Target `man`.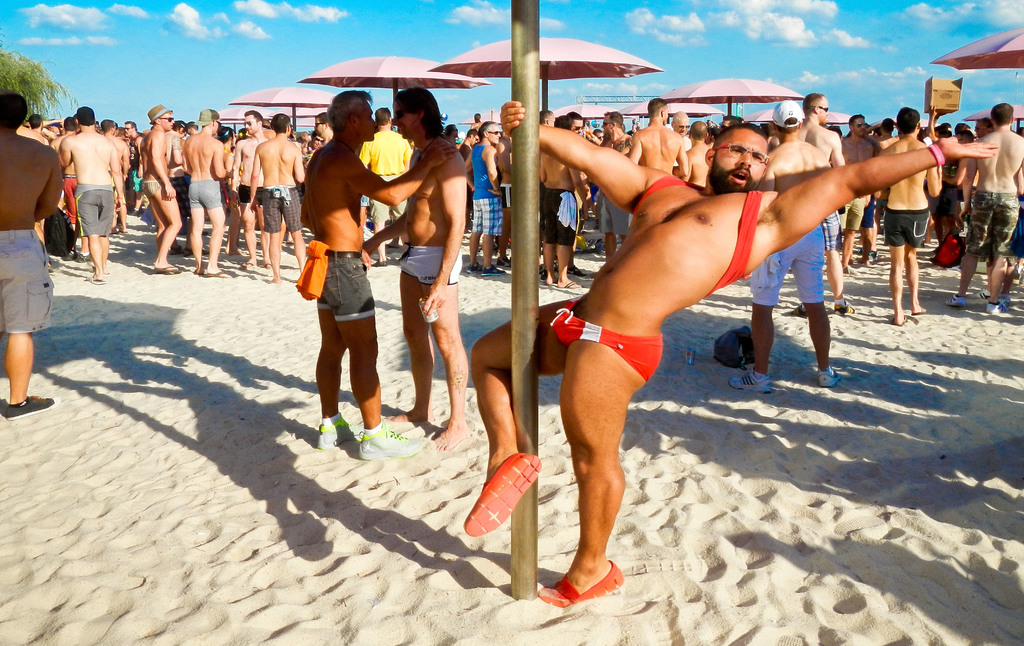
Target region: <bbox>563, 113, 586, 135</bbox>.
